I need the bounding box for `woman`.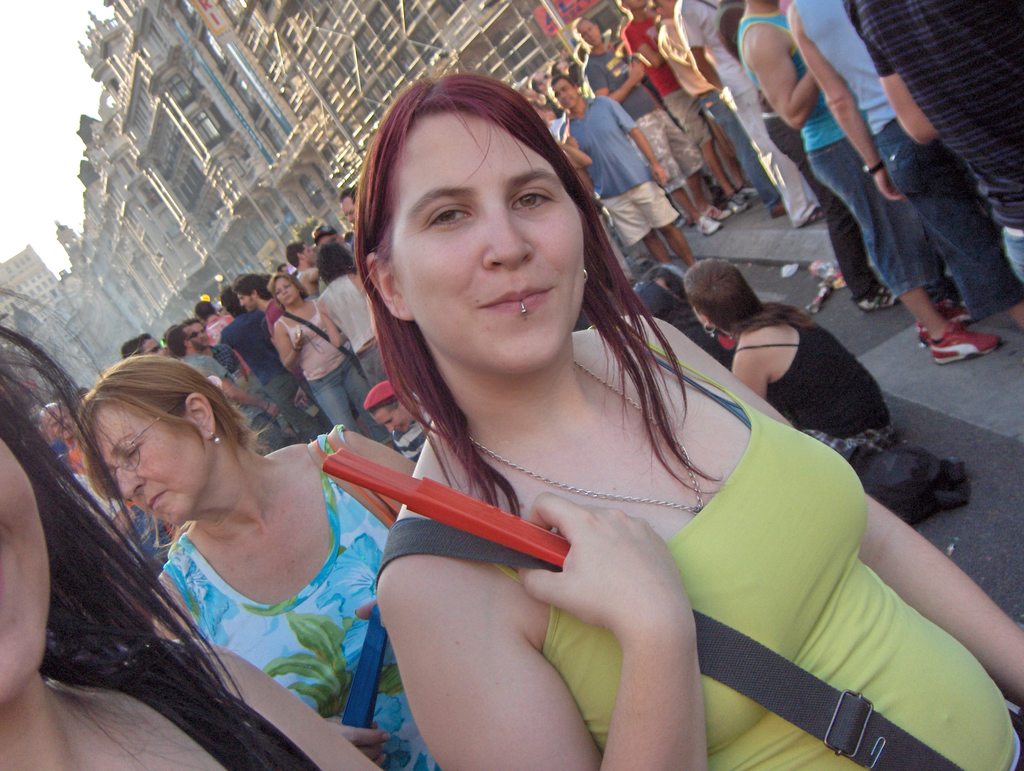
Here it is: <bbox>689, 262, 909, 456</bbox>.
